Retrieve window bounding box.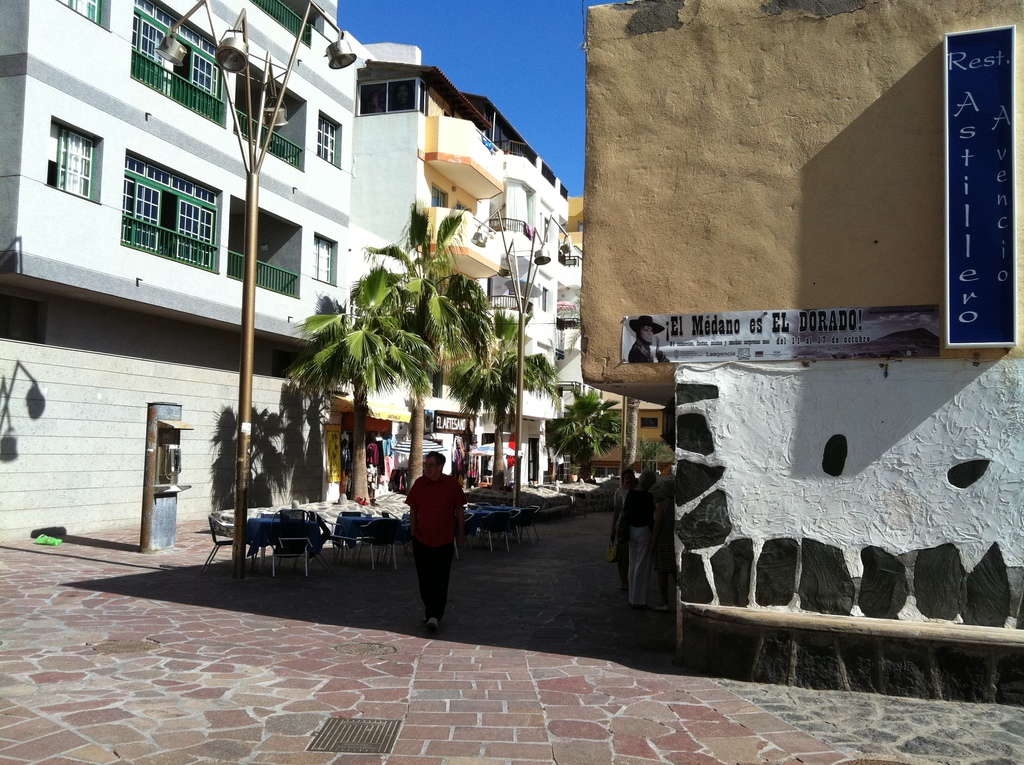
Bounding box: (x1=128, y1=0, x2=225, y2=127).
